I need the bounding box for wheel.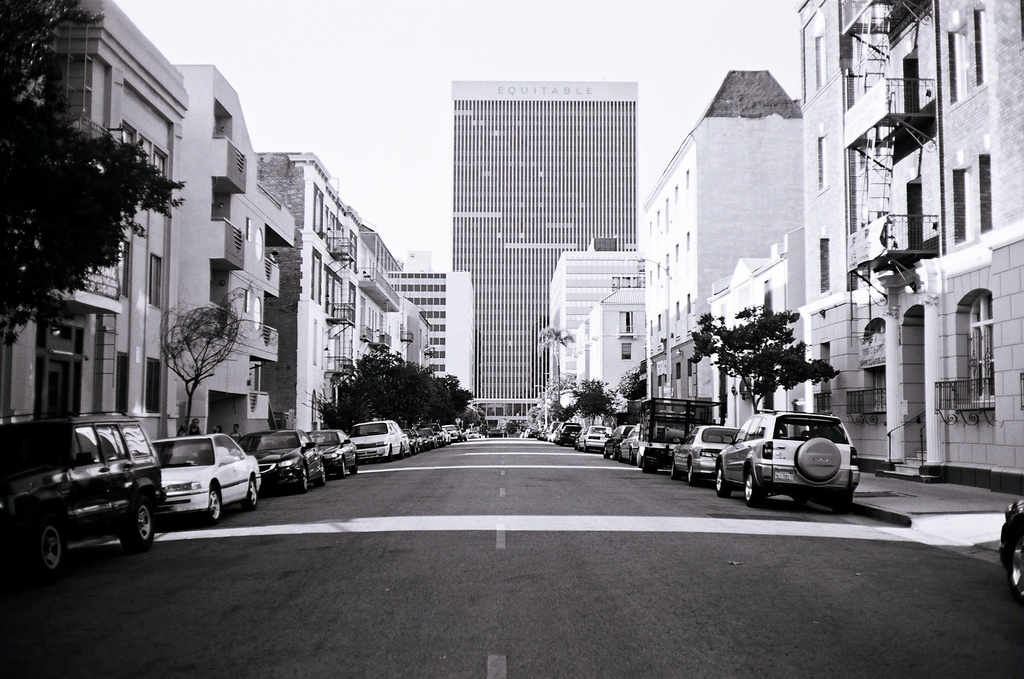
Here it is: bbox(119, 501, 152, 552).
